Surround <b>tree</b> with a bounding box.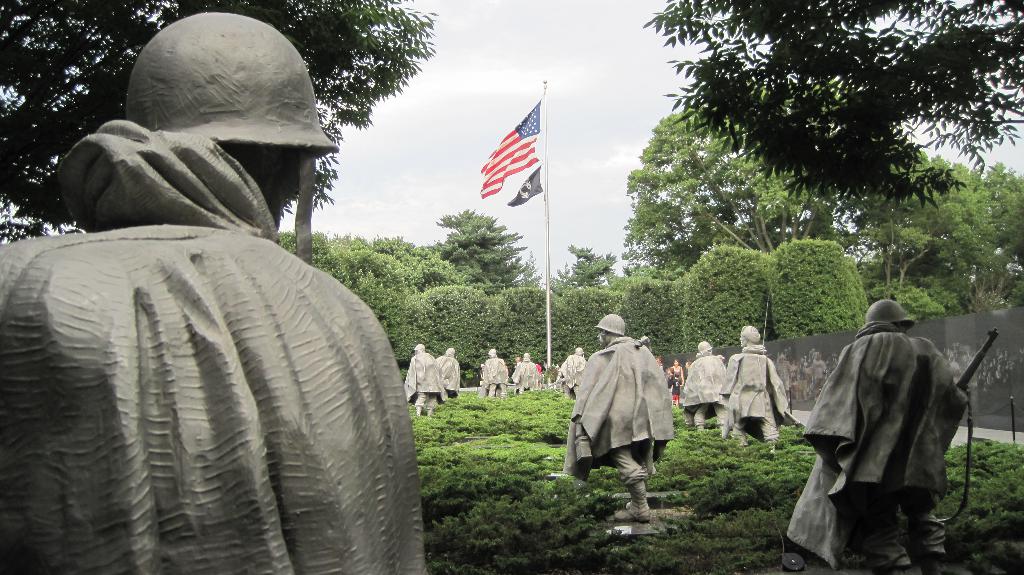
region(618, 93, 862, 260).
